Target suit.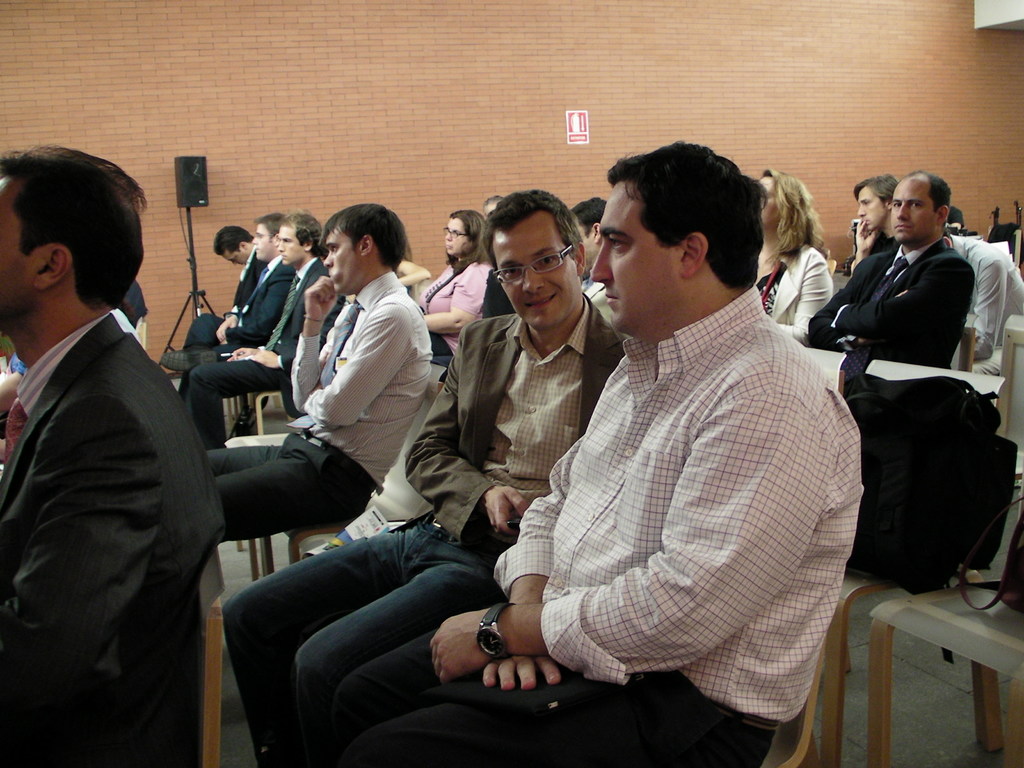
Target region: [x1=805, y1=247, x2=975, y2=388].
